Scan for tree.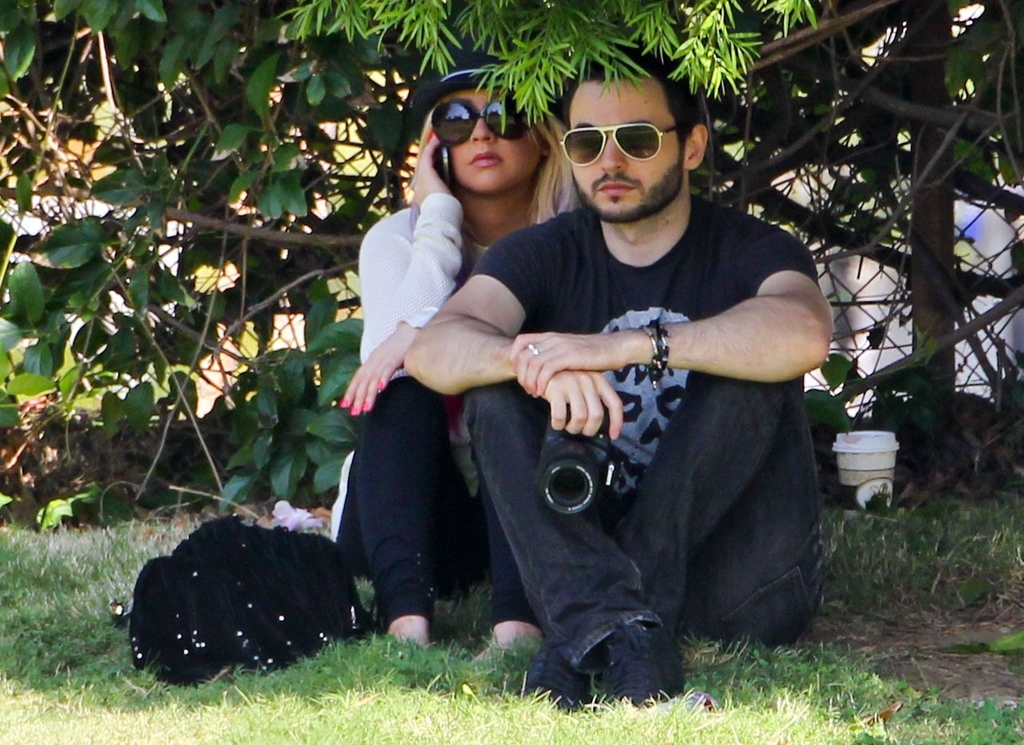
Scan result: {"left": 279, "top": 0, "right": 823, "bottom": 133}.
